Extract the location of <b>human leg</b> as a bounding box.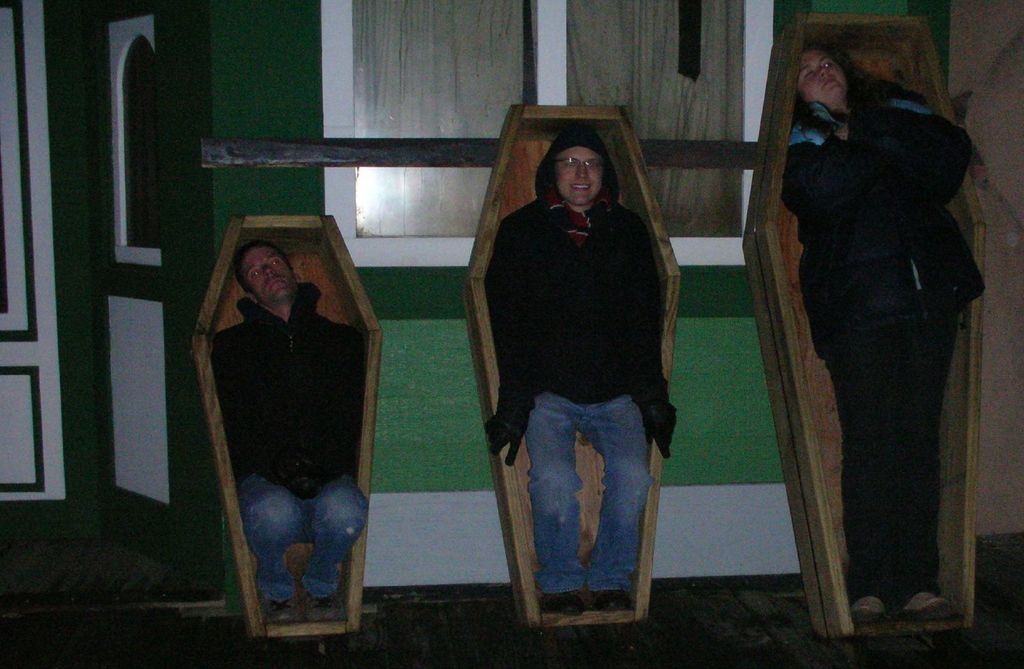
l=239, t=478, r=296, b=622.
